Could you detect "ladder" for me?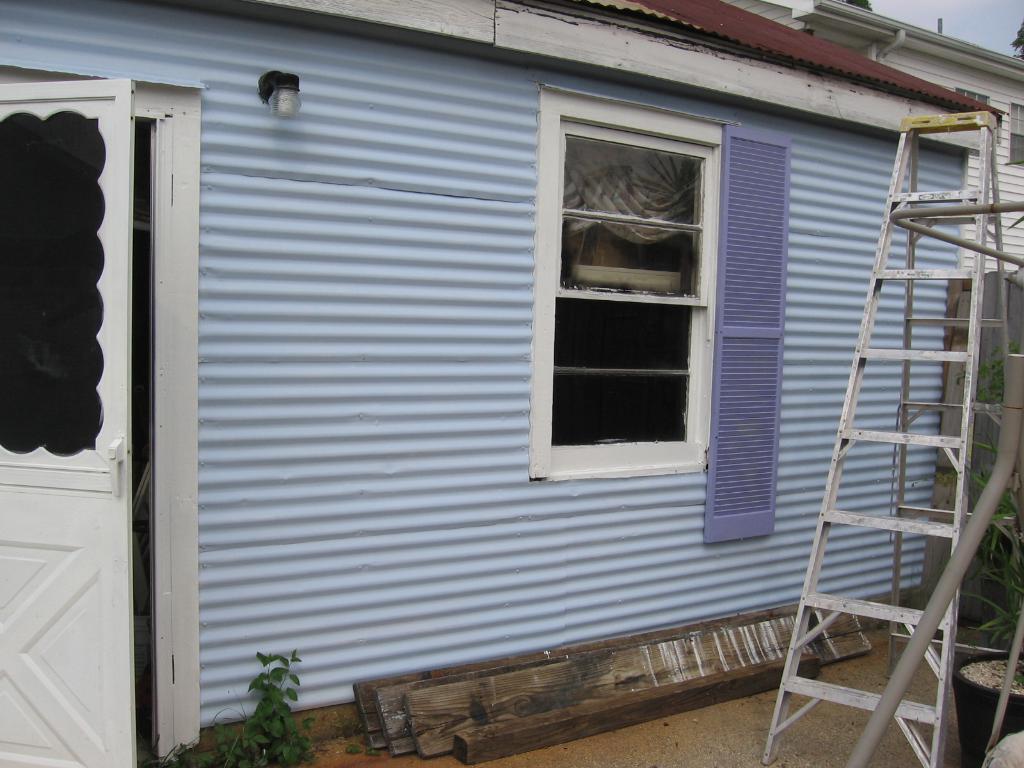
Detection result: (x1=758, y1=108, x2=1011, y2=767).
